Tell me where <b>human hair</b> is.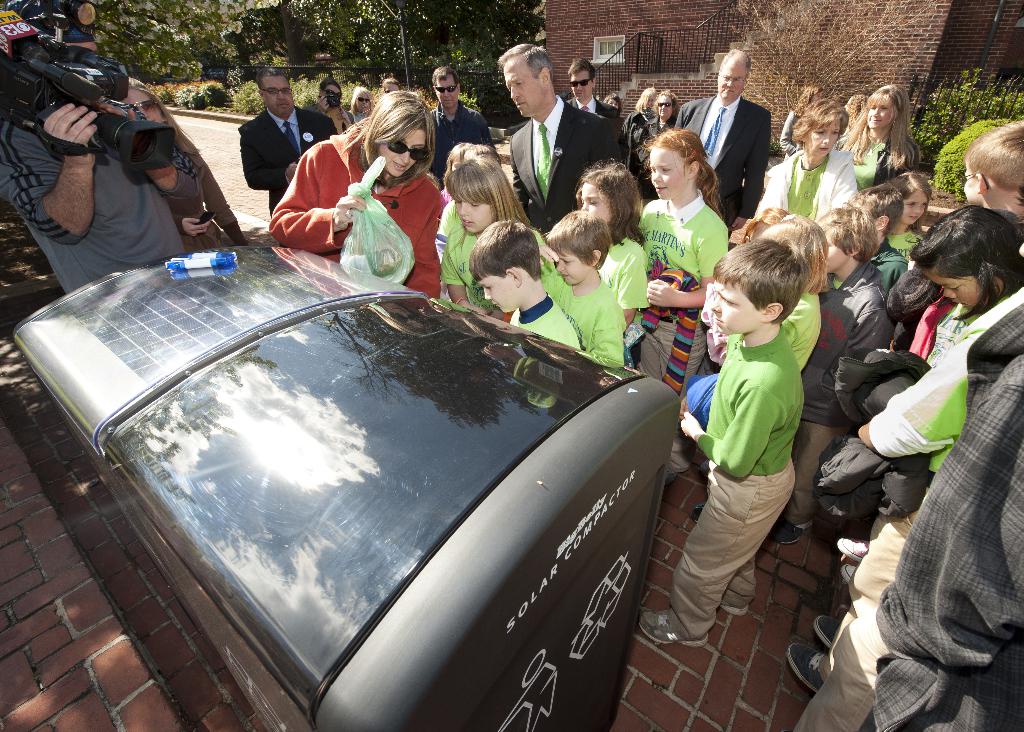
<b>human hair</b> is at 767,210,830,295.
